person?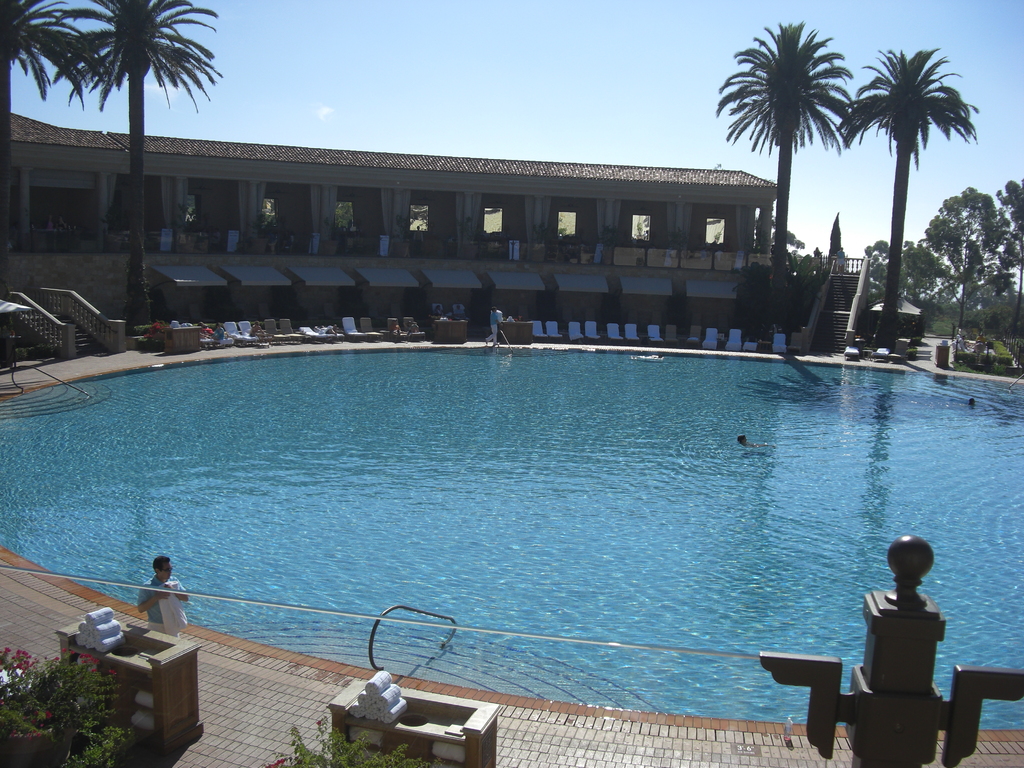
733/433/778/445
